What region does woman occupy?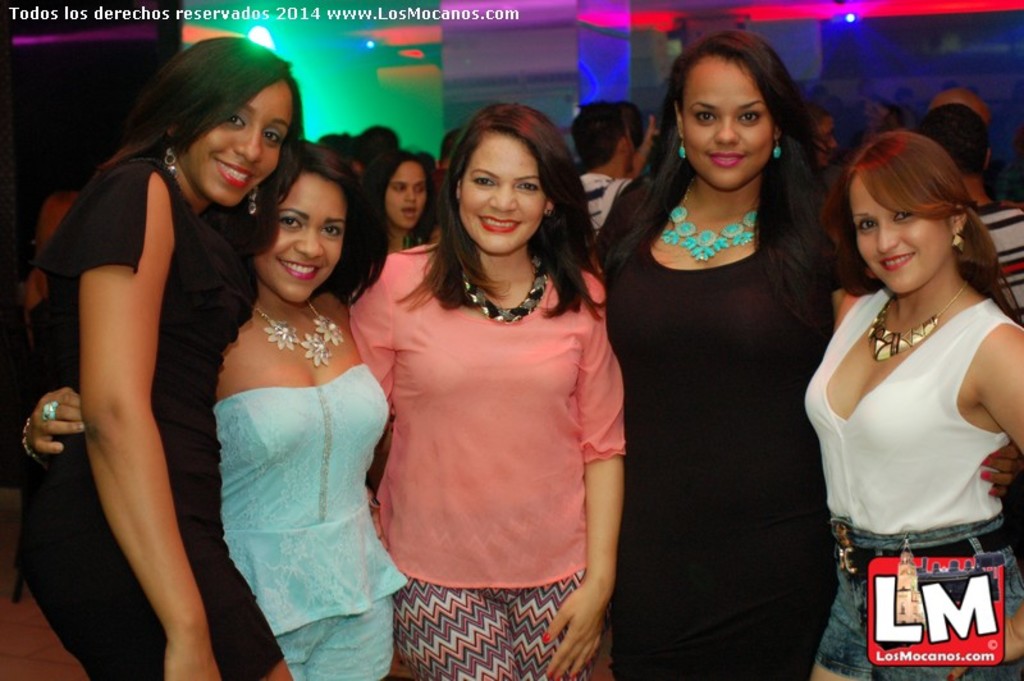
crop(0, 142, 410, 680).
